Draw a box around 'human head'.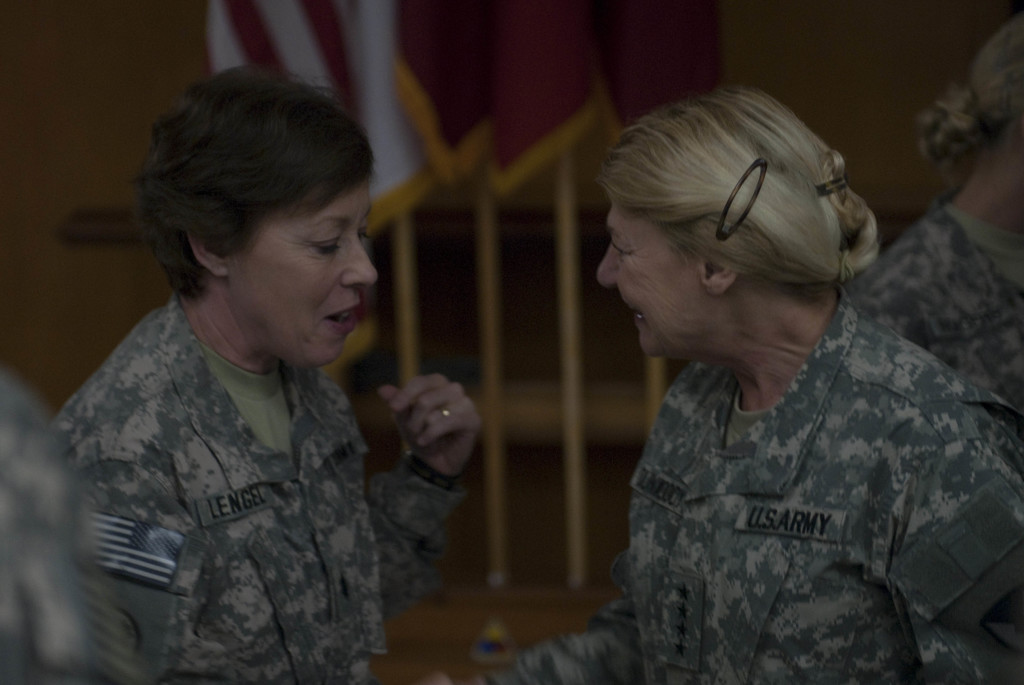
[x1=915, y1=10, x2=1023, y2=233].
